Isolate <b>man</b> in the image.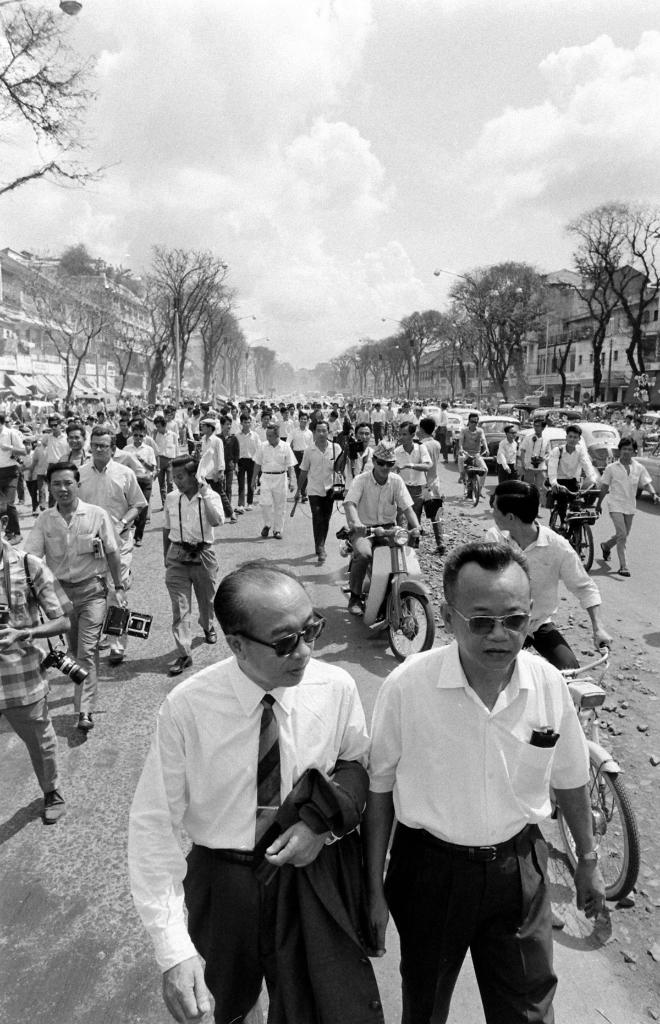
Isolated region: box(342, 420, 378, 535).
